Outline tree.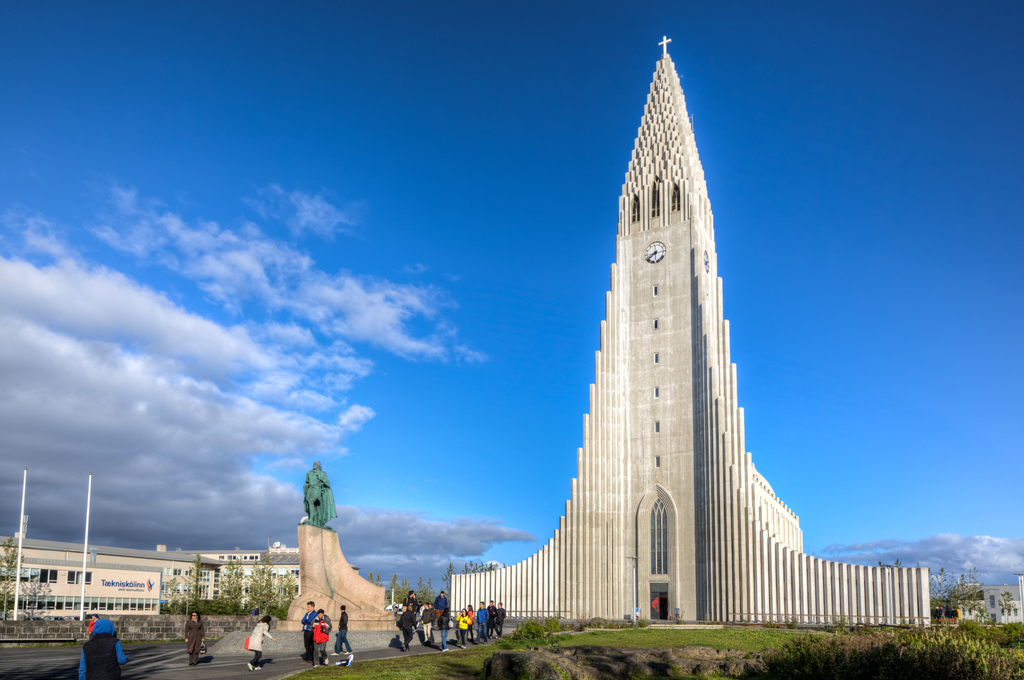
Outline: bbox(386, 576, 410, 603).
